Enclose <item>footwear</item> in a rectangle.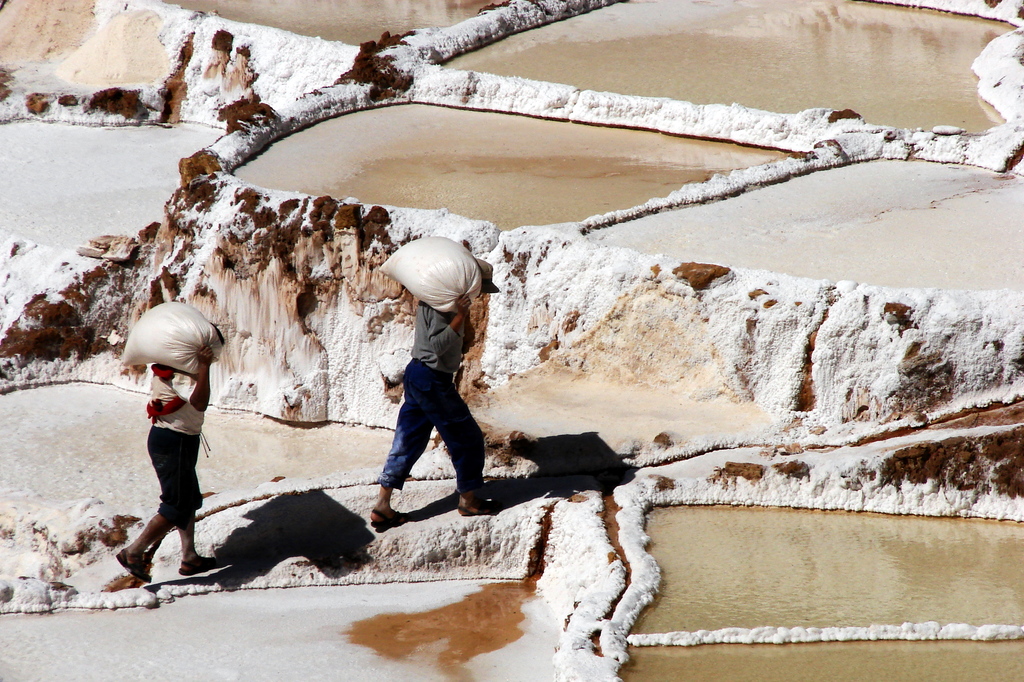
456,499,492,521.
